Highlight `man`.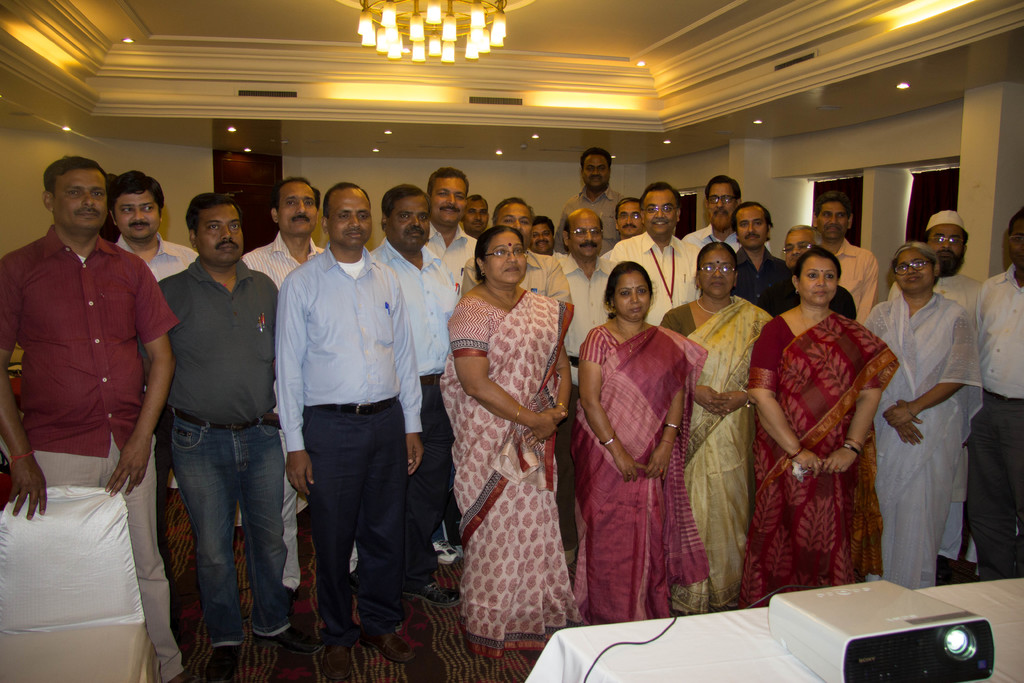
Highlighted region: {"x1": 963, "y1": 205, "x2": 1023, "y2": 578}.
